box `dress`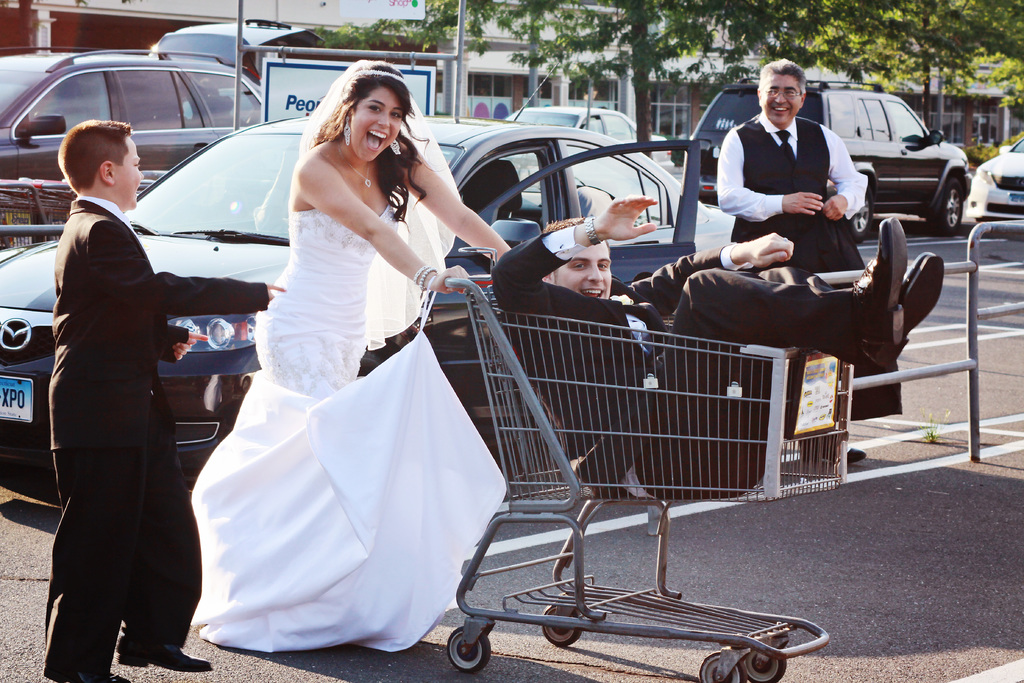
(189, 202, 505, 653)
